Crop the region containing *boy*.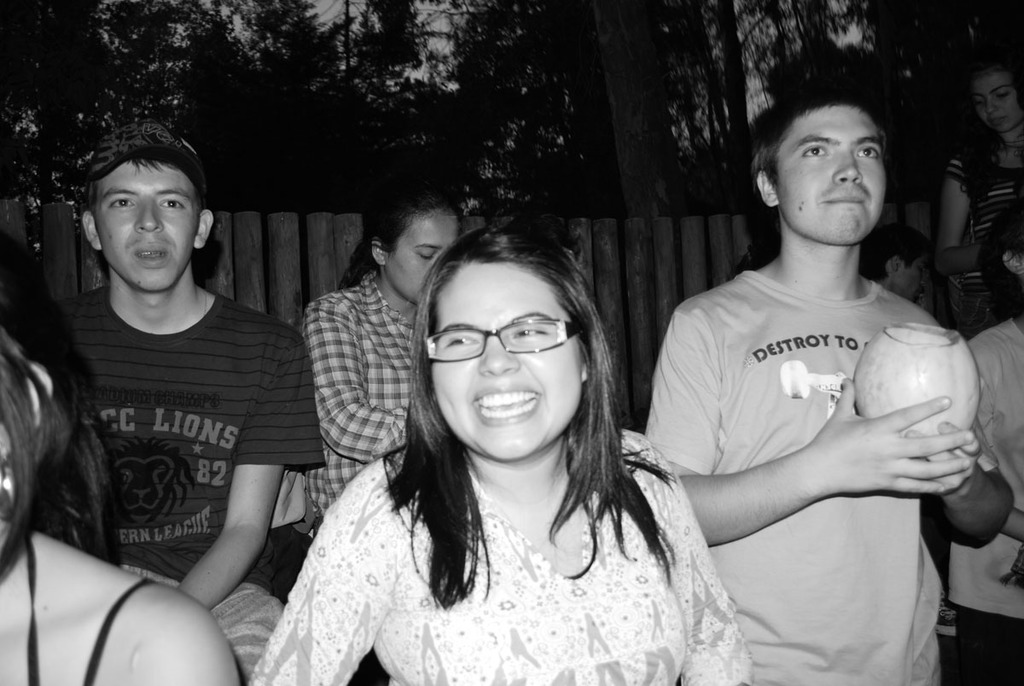
Crop region: [x1=22, y1=106, x2=339, y2=675].
